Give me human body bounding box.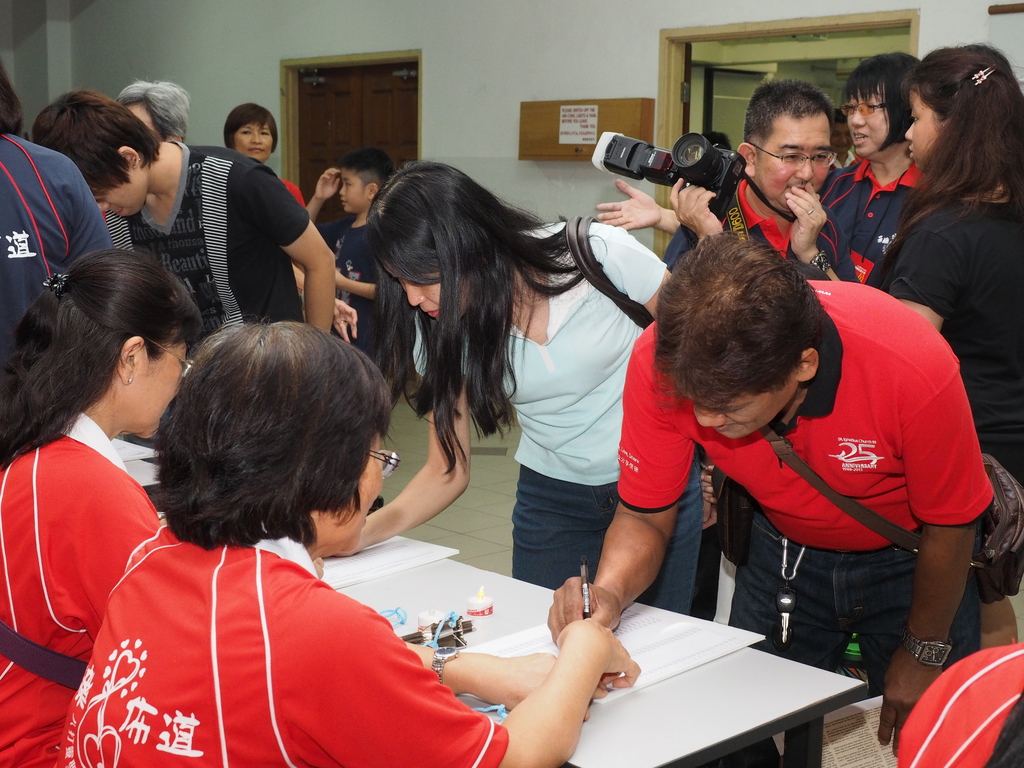
bbox=[0, 407, 333, 767].
